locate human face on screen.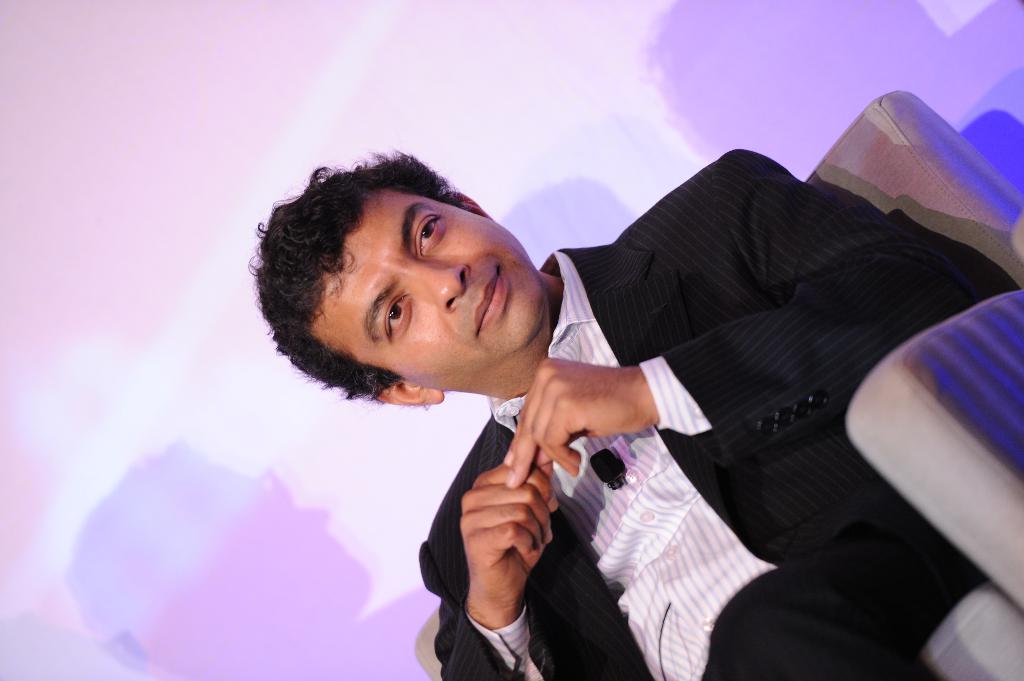
On screen at region(307, 179, 550, 385).
